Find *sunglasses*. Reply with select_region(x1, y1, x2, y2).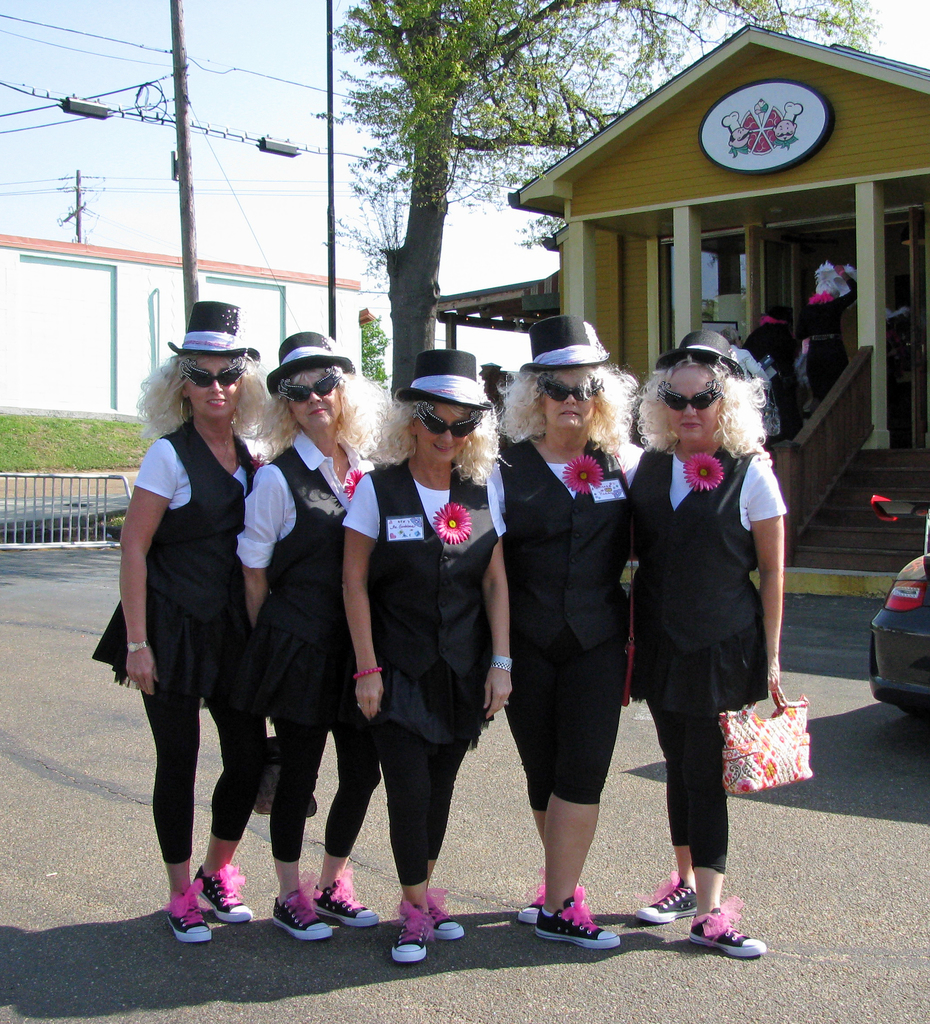
select_region(279, 367, 343, 403).
